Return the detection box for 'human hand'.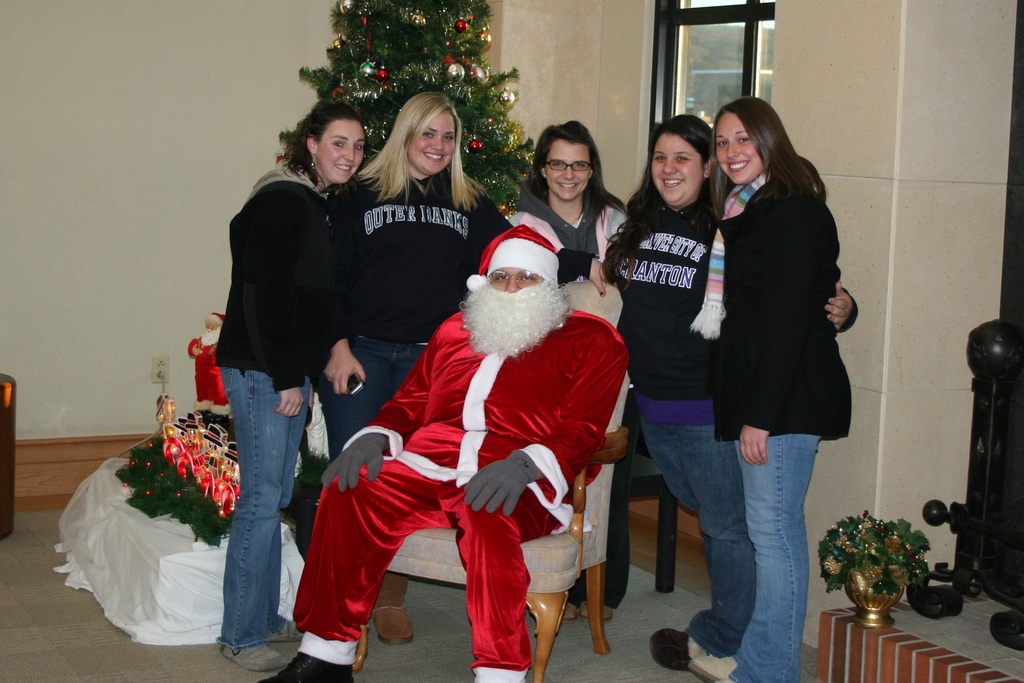
x1=586, y1=258, x2=610, y2=299.
